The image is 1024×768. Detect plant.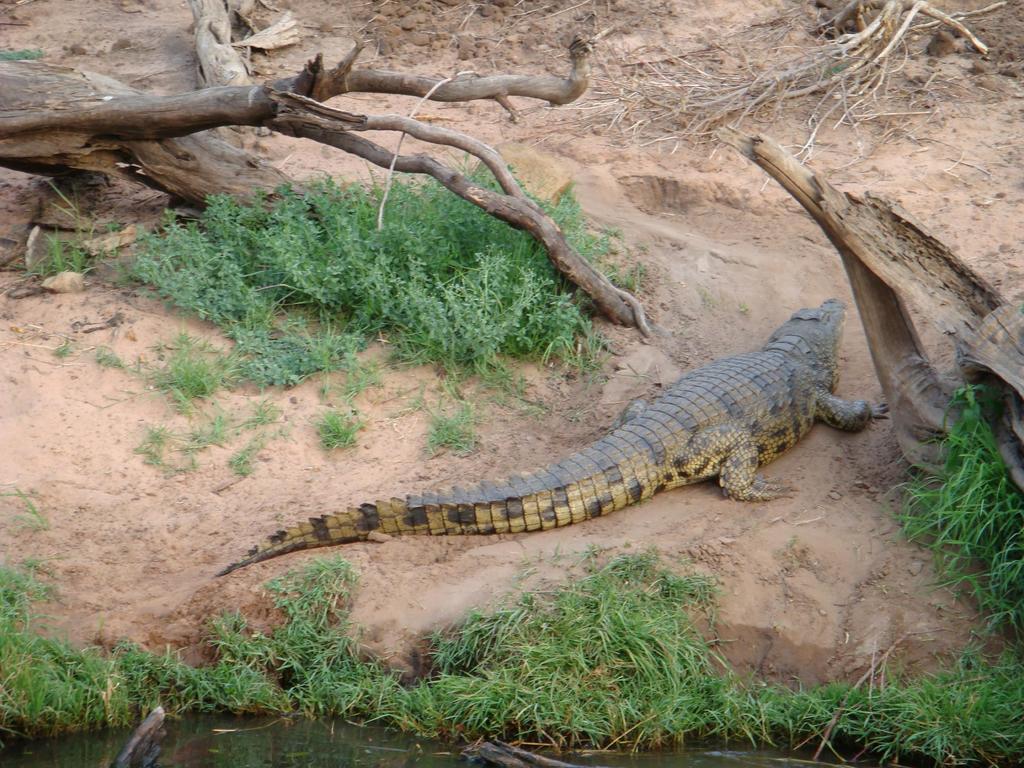
Detection: <region>134, 422, 174, 444</region>.
